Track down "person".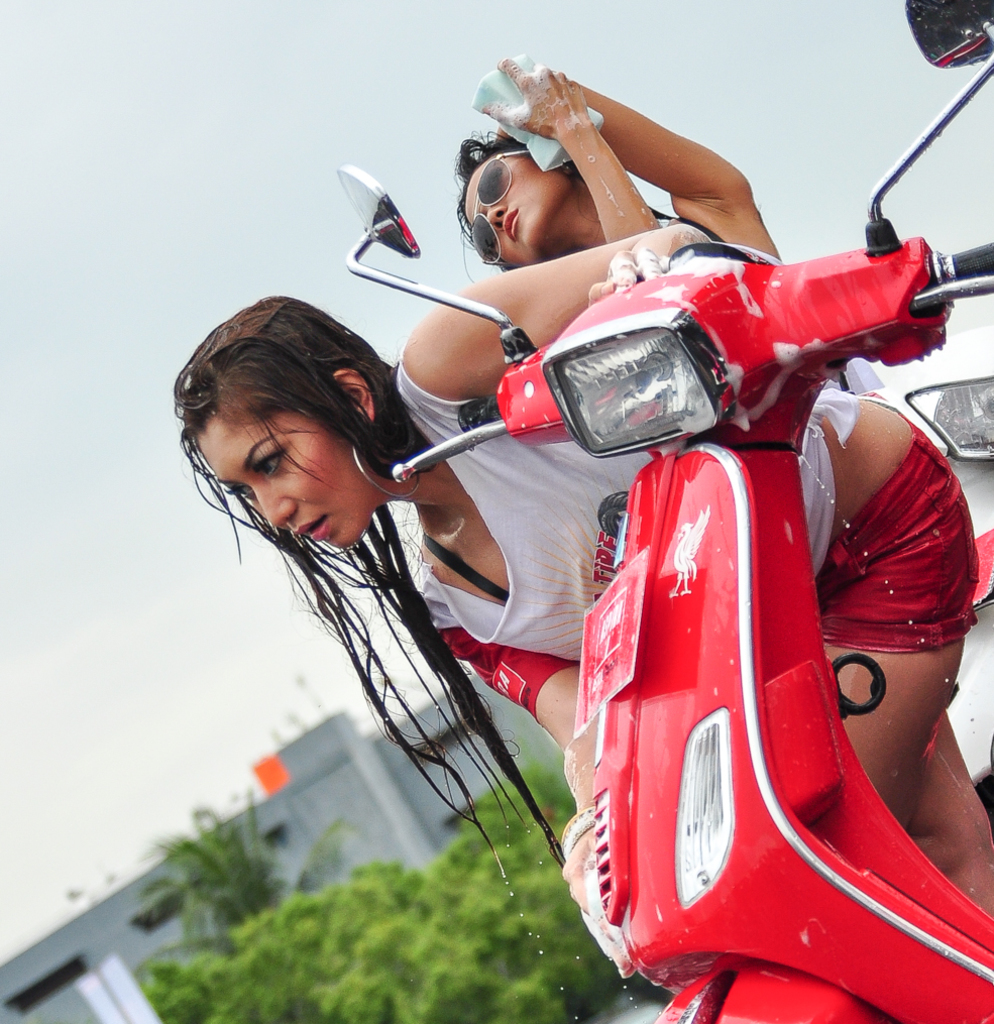
Tracked to x1=176, y1=228, x2=993, y2=922.
